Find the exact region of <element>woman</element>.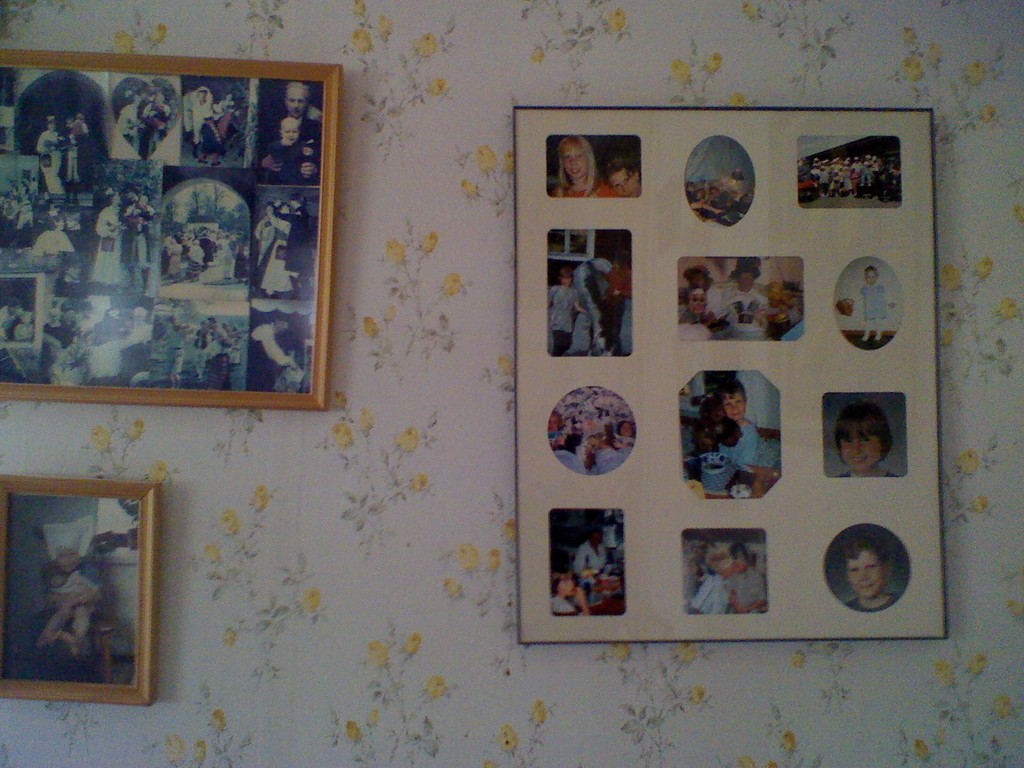
Exact region: bbox=[831, 406, 894, 478].
